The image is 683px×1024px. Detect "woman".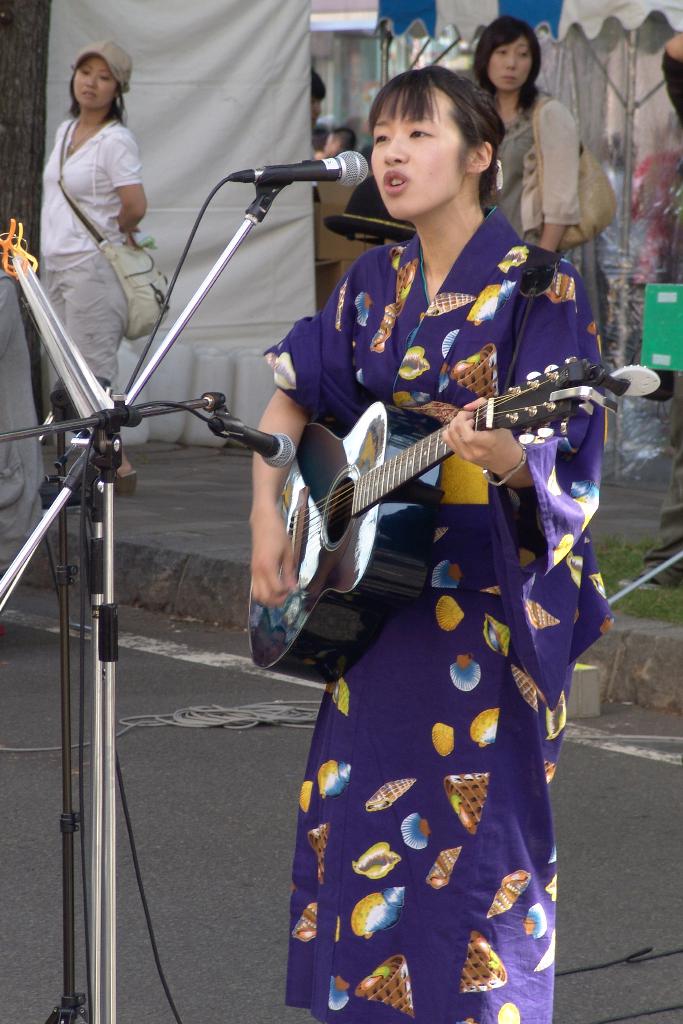
Detection: bbox=(31, 35, 152, 492).
